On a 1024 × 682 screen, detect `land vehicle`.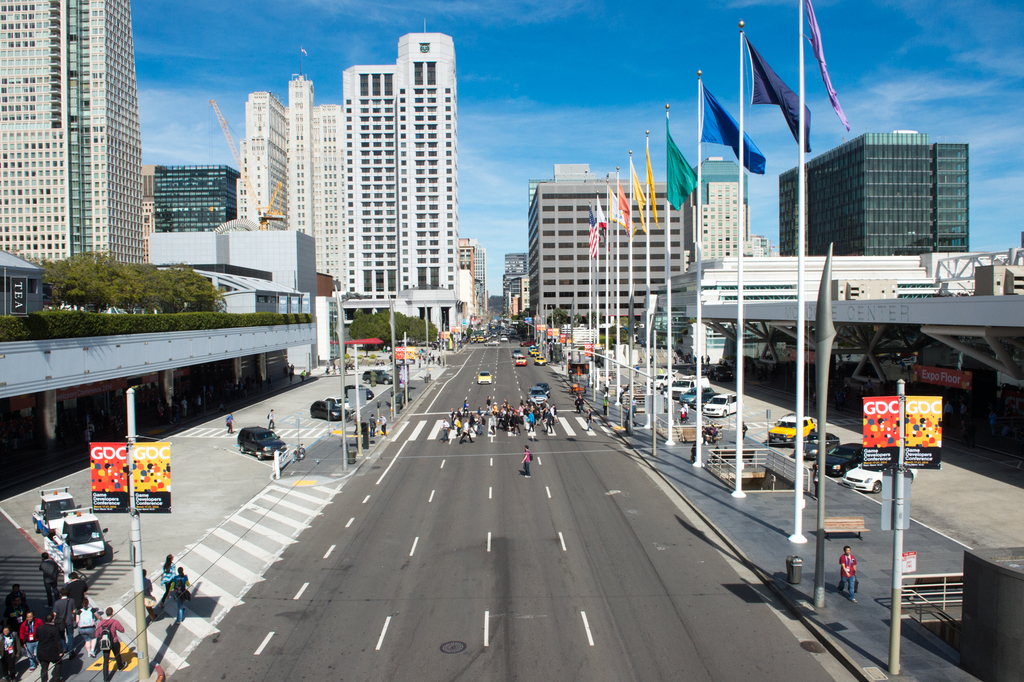
detection(47, 510, 109, 572).
